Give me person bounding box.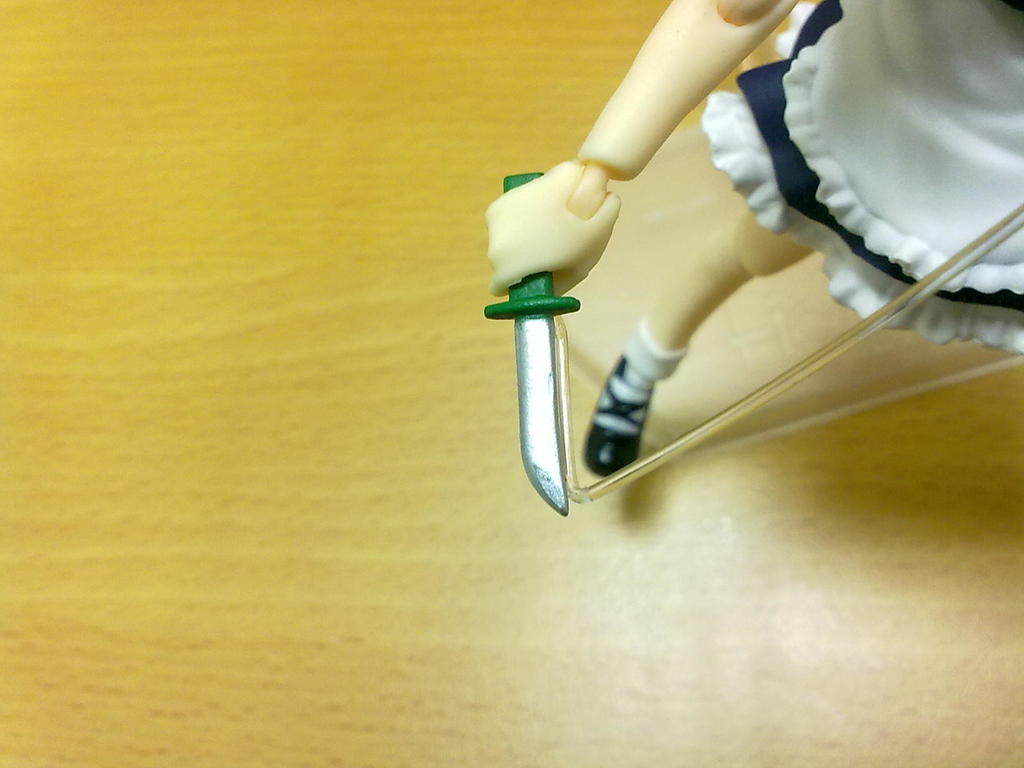
box=[467, 0, 1023, 474].
